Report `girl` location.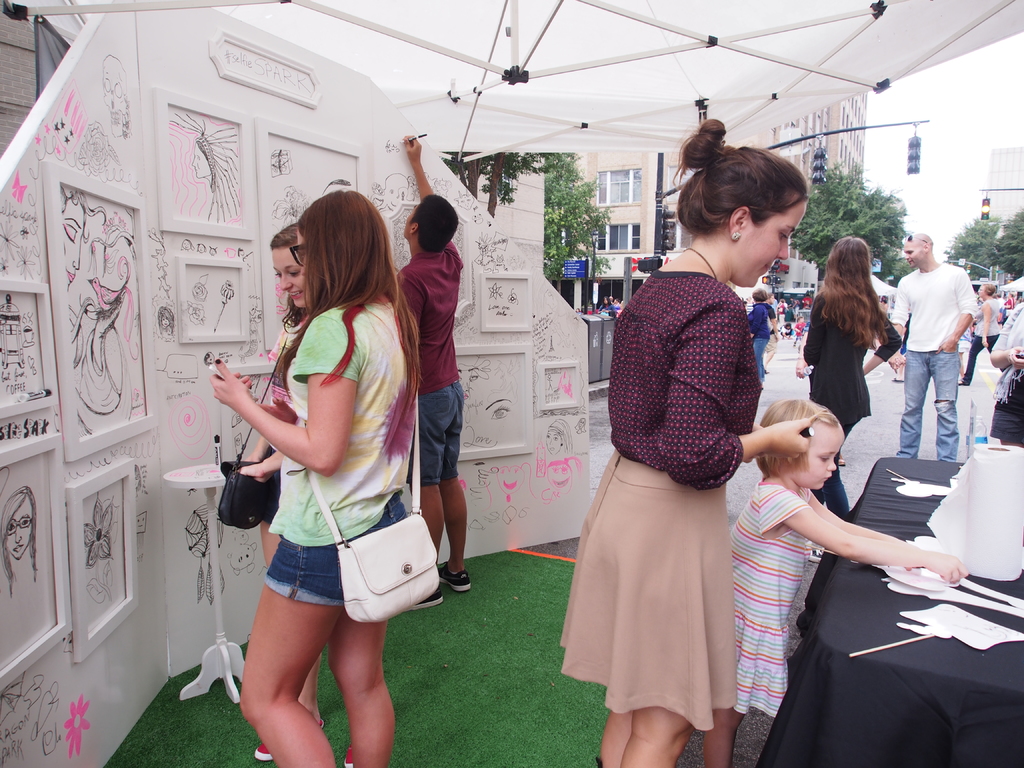
Report: 209, 191, 399, 767.
